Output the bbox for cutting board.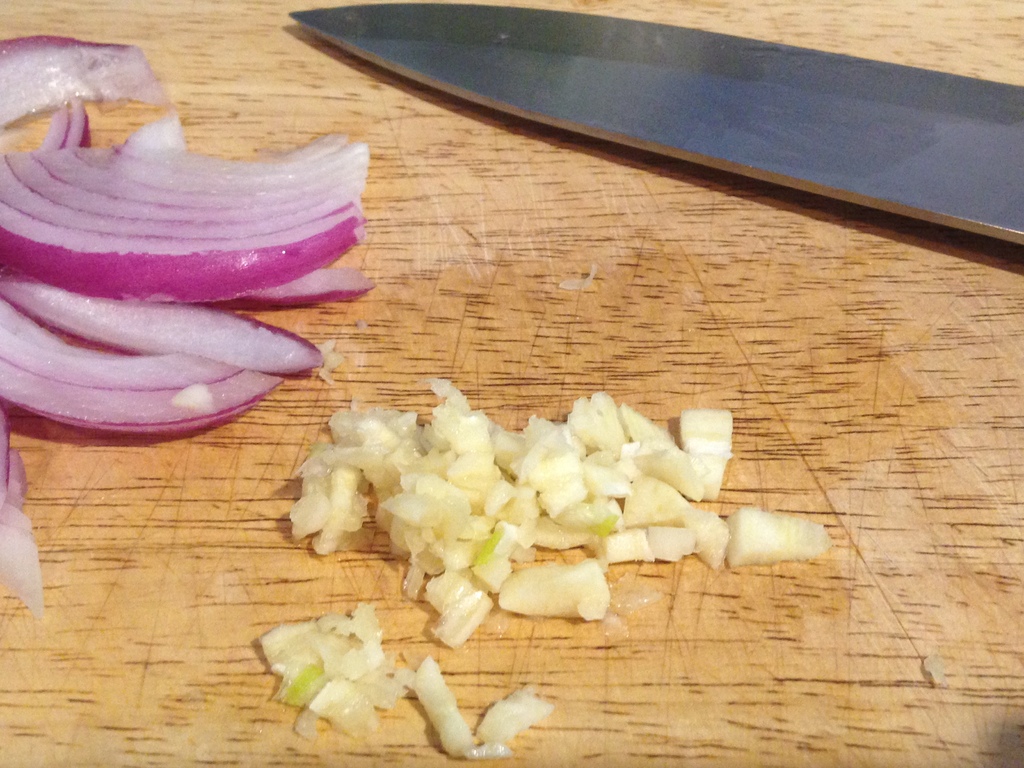
<region>0, 0, 1023, 767</region>.
